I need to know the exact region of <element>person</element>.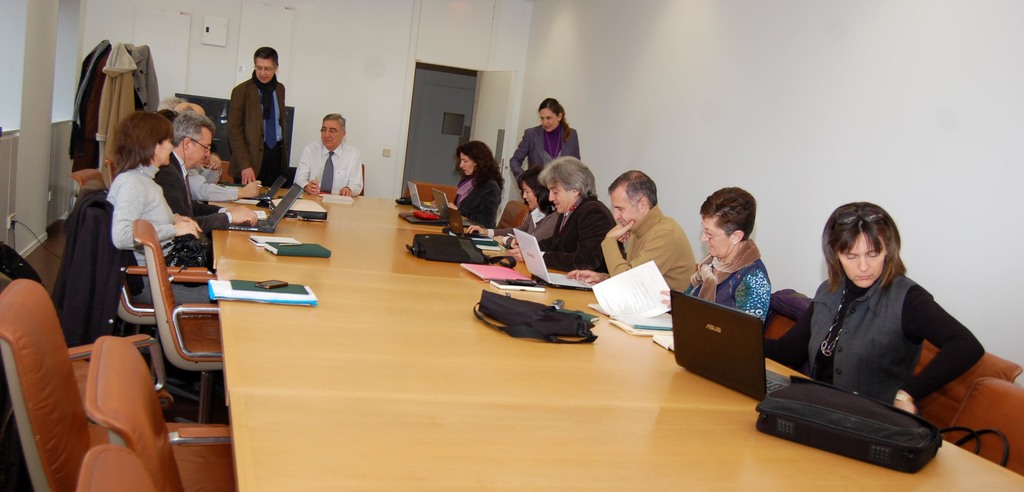
Region: region(678, 181, 769, 322).
